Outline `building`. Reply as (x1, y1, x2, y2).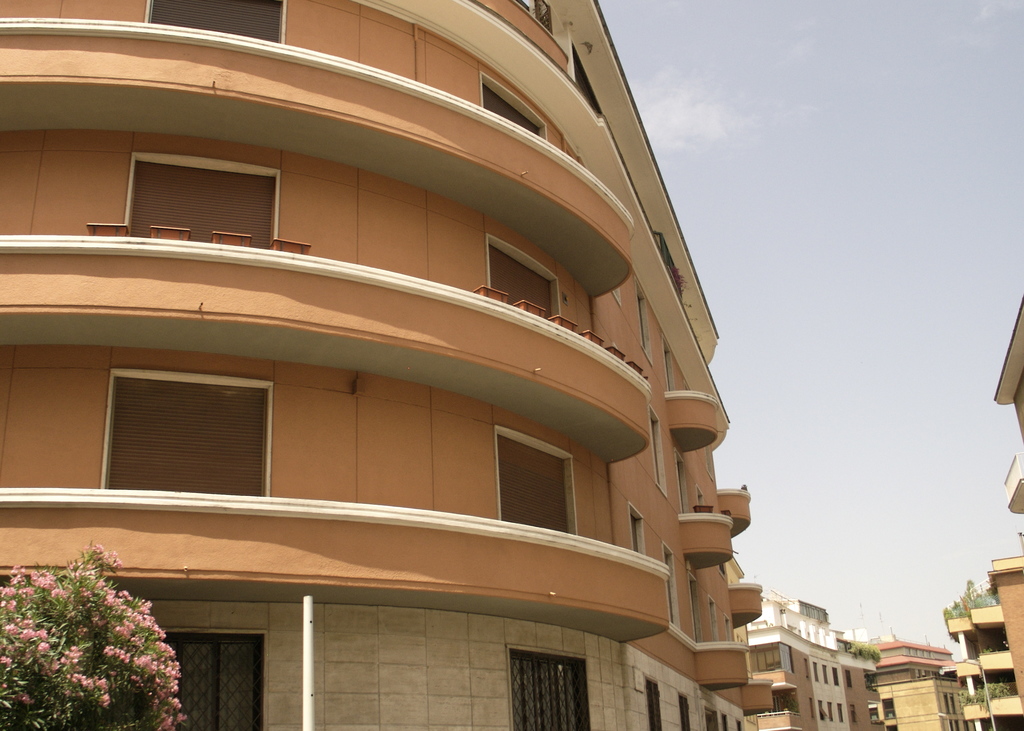
(744, 587, 881, 730).
